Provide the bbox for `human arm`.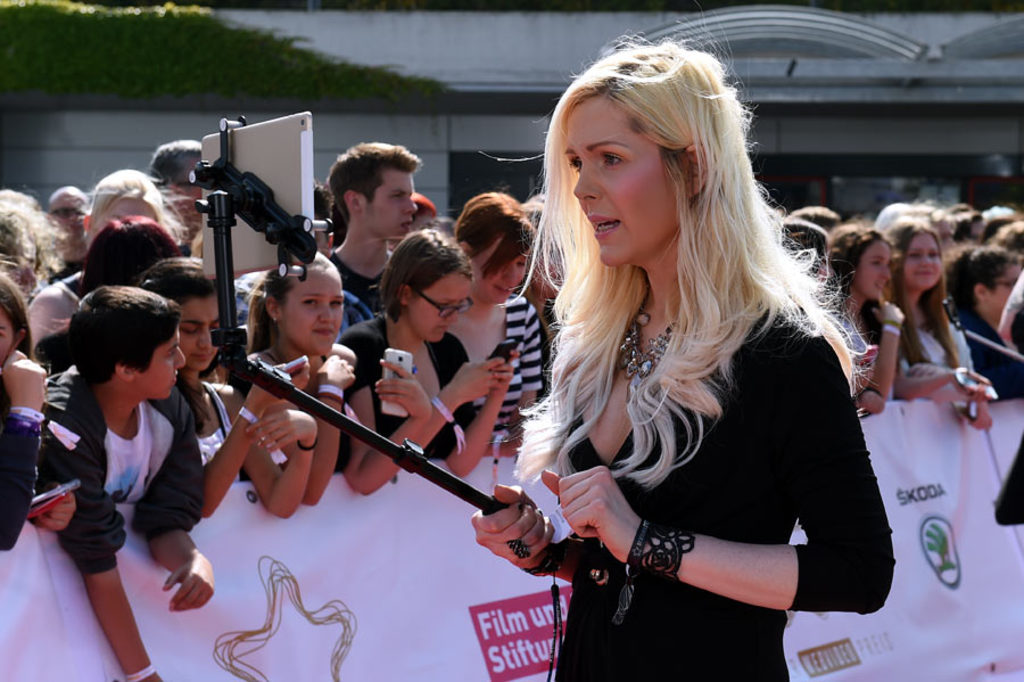
(354, 336, 494, 500).
